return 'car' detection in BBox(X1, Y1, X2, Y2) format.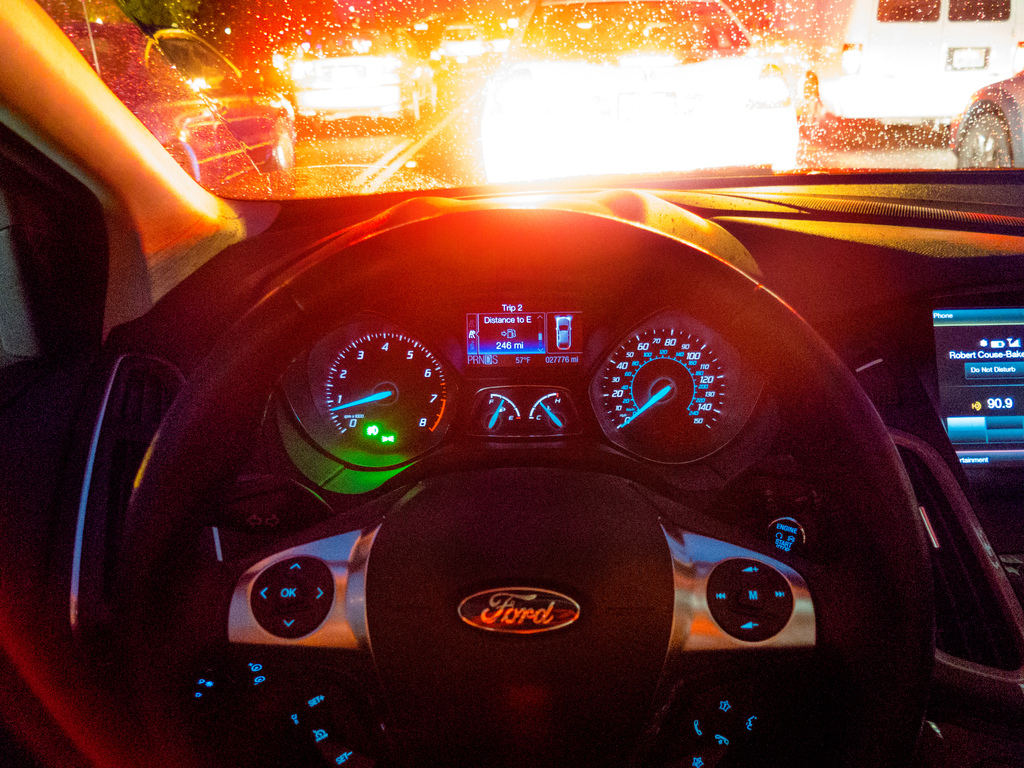
BBox(150, 26, 300, 175).
